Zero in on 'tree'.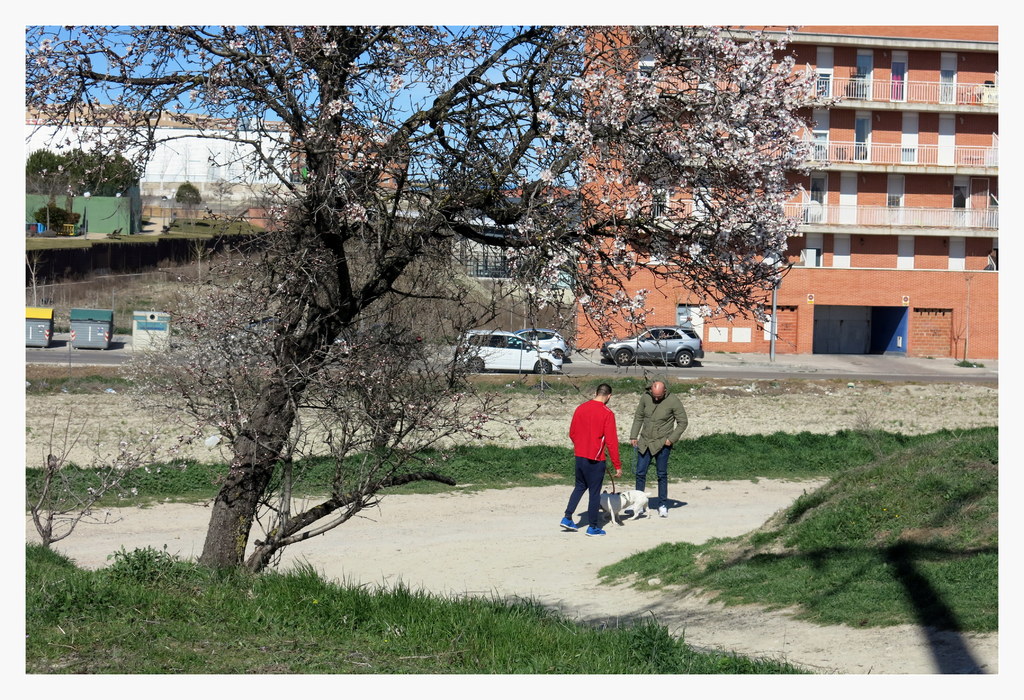
Zeroed in: detection(24, 24, 824, 591).
